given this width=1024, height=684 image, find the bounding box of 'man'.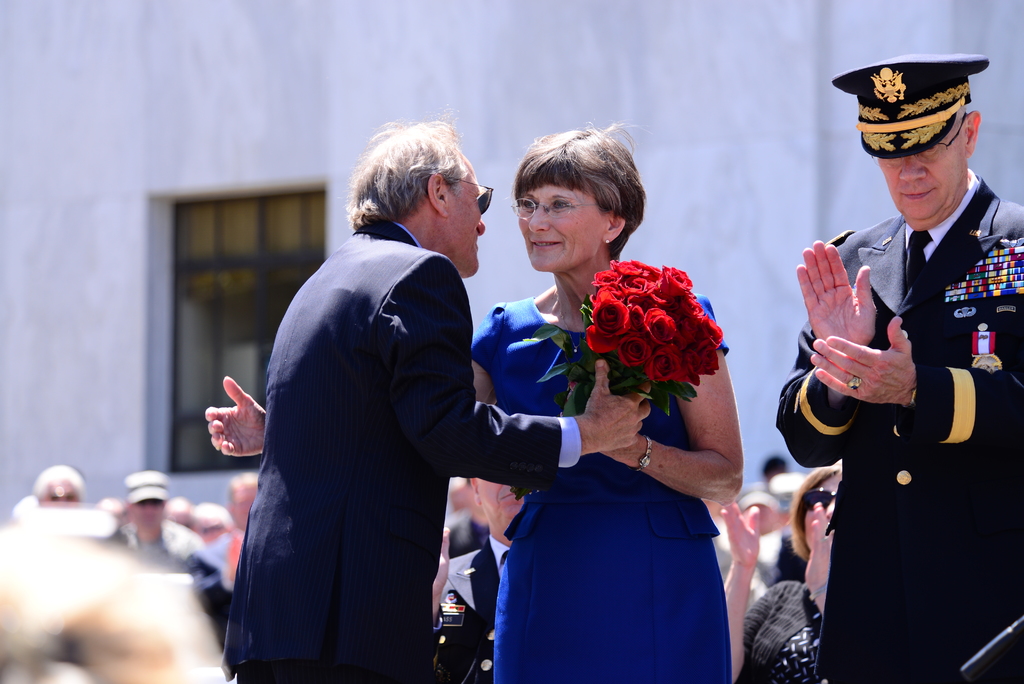
select_region(450, 478, 488, 559).
